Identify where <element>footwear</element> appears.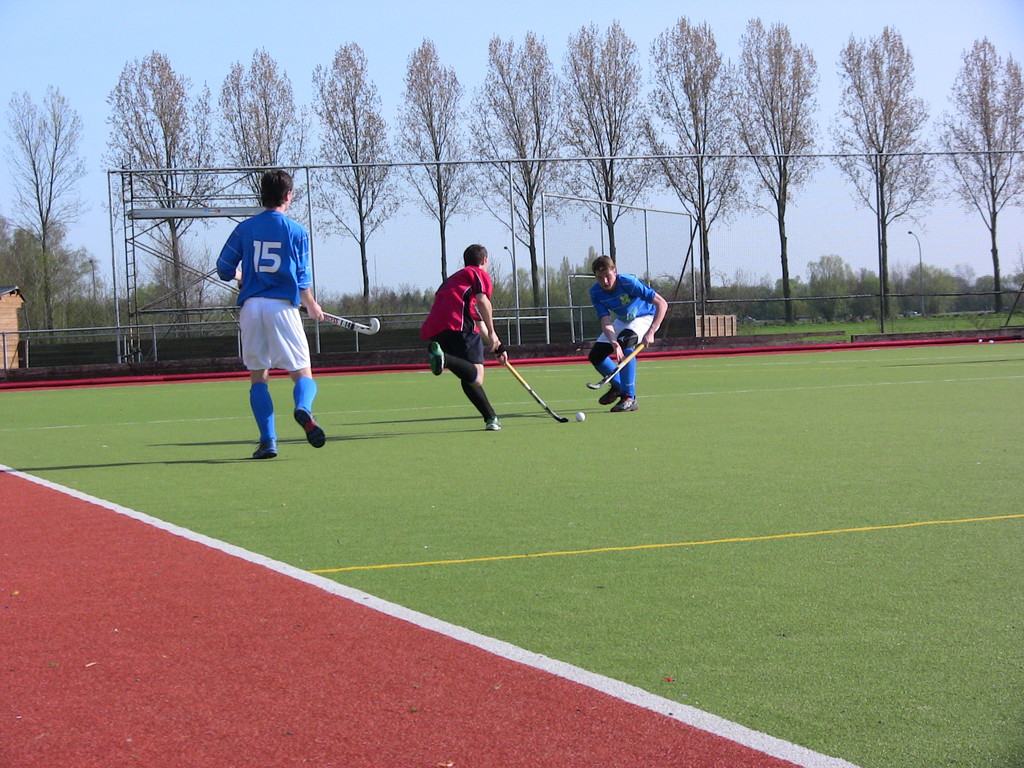
Appears at (428,340,447,378).
